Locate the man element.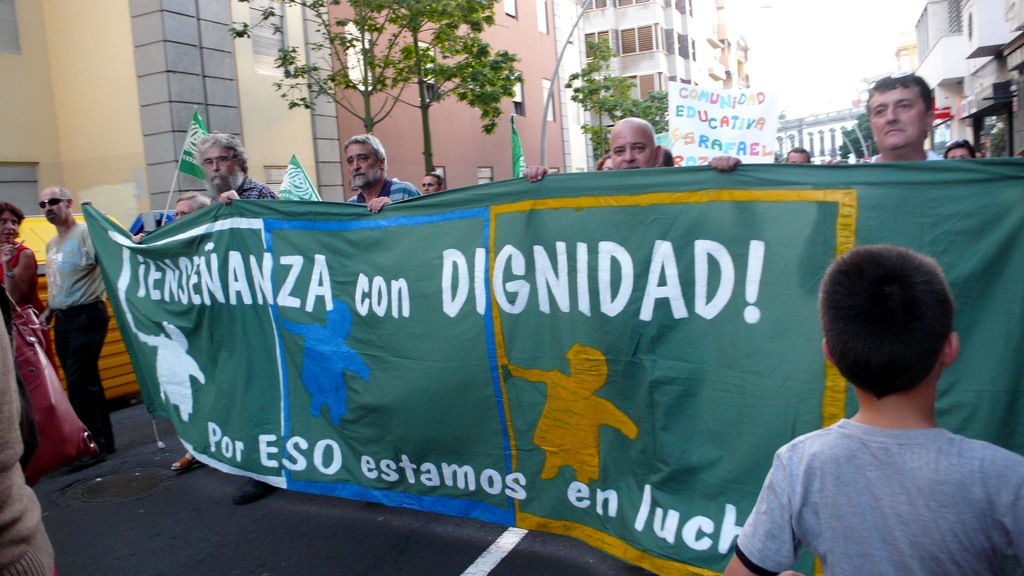
Element bbox: crop(195, 132, 282, 505).
